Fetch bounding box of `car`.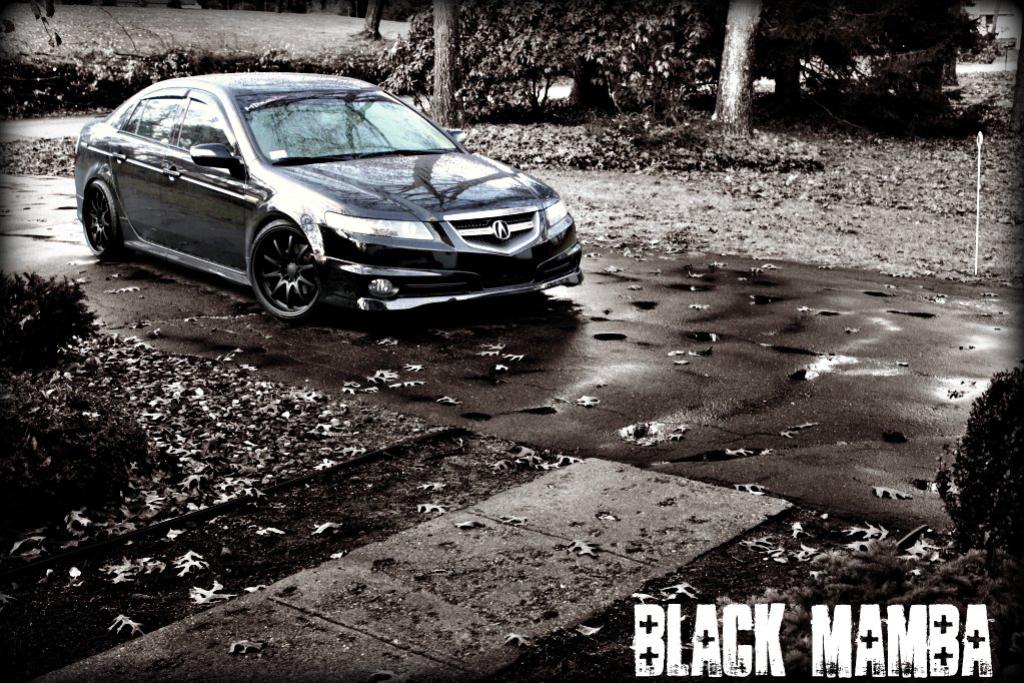
Bbox: (x1=63, y1=66, x2=583, y2=318).
